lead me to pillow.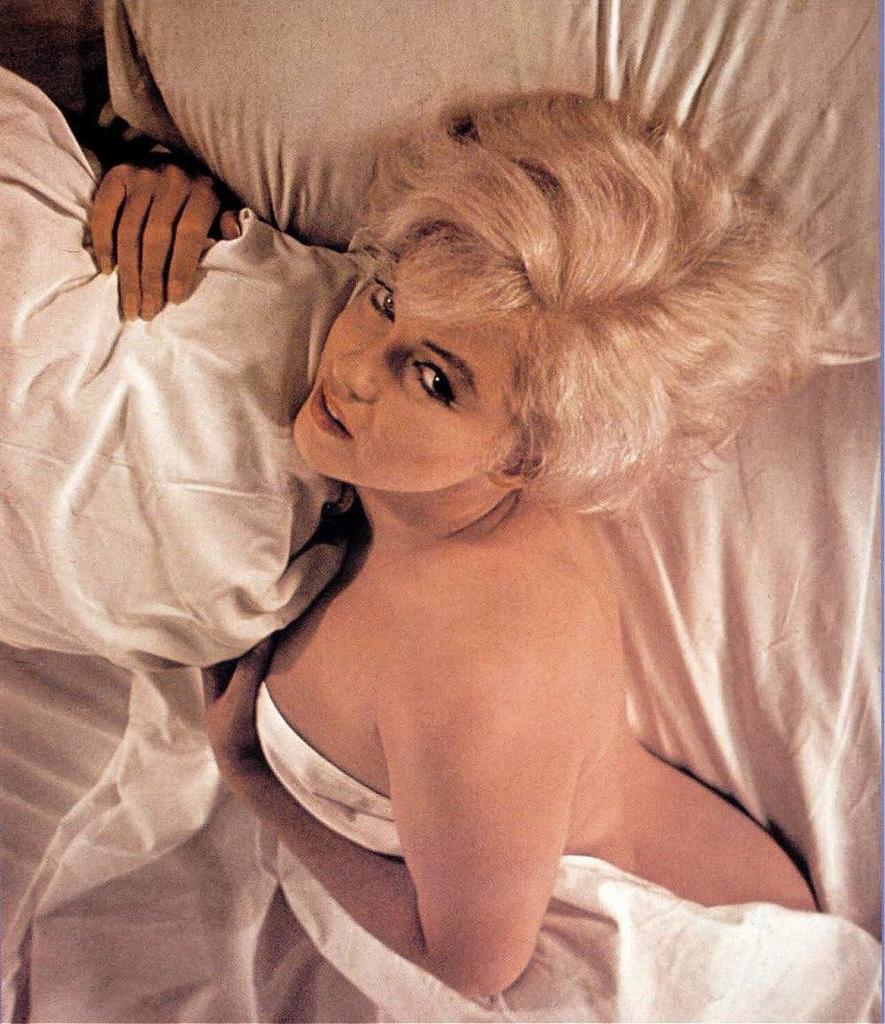
Lead to {"x1": 0, "y1": 76, "x2": 354, "y2": 667}.
